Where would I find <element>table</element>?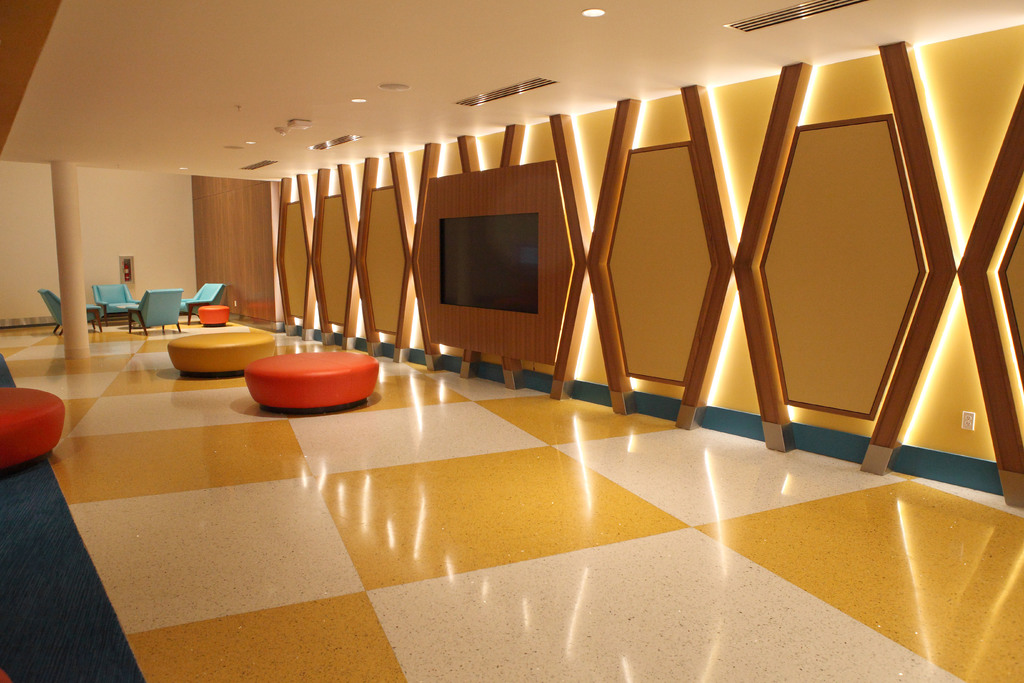
At {"x1": 115, "y1": 304, "x2": 139, "y2": 310}.
